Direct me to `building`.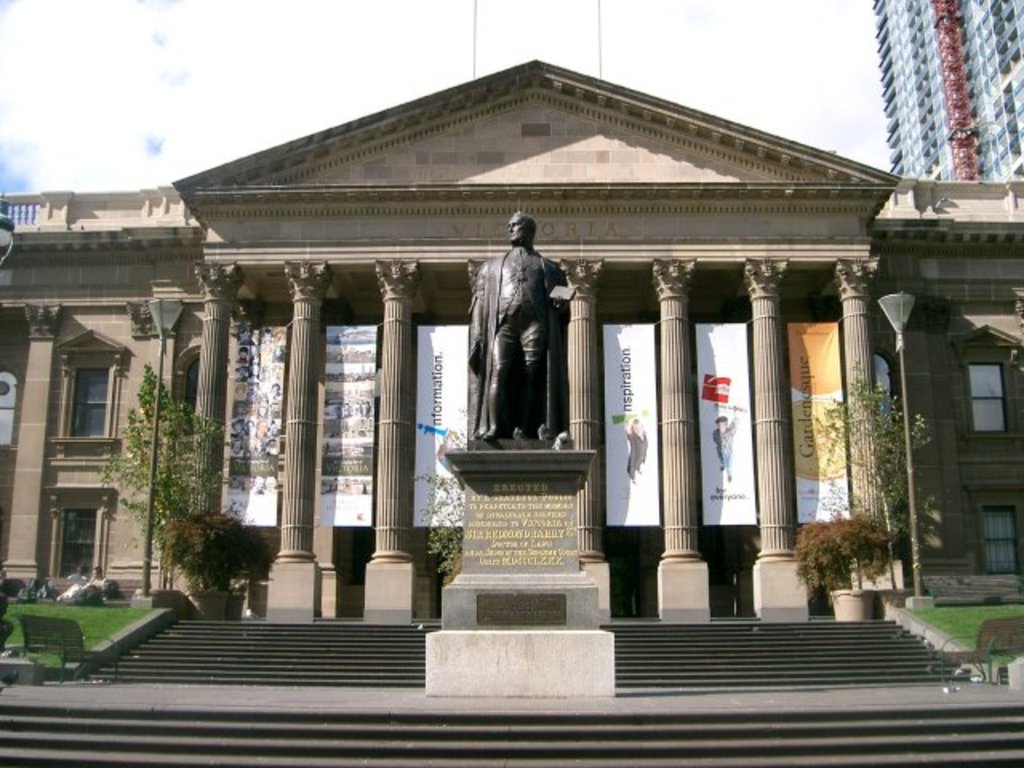
Direction: 864:0:1022:182.
